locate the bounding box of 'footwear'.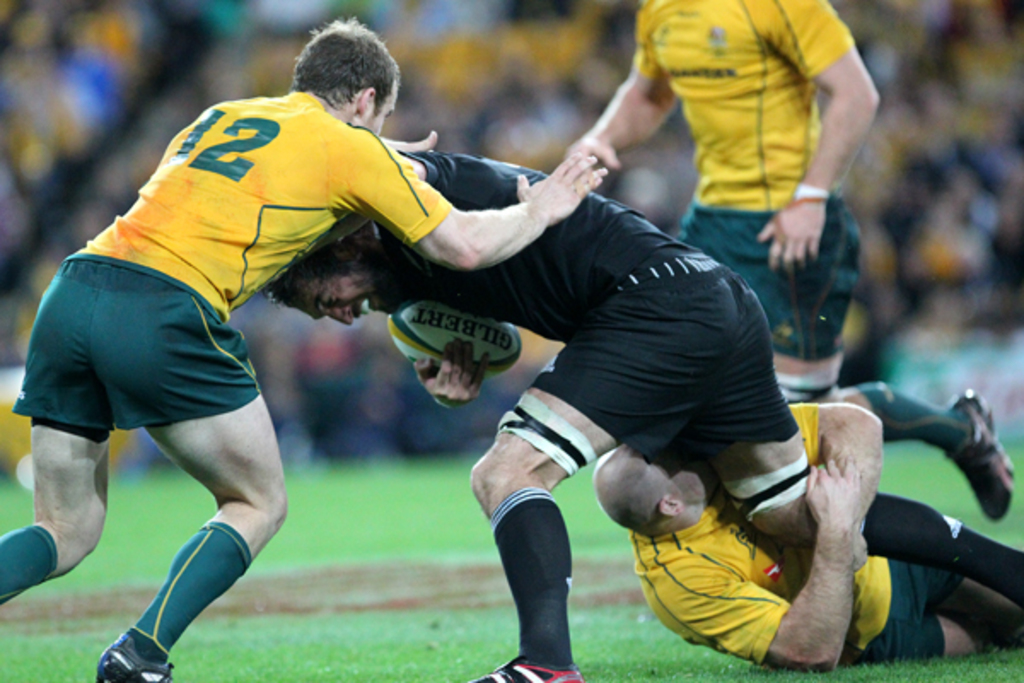
Bounding box: BBox(101, 593, 196, 668).
